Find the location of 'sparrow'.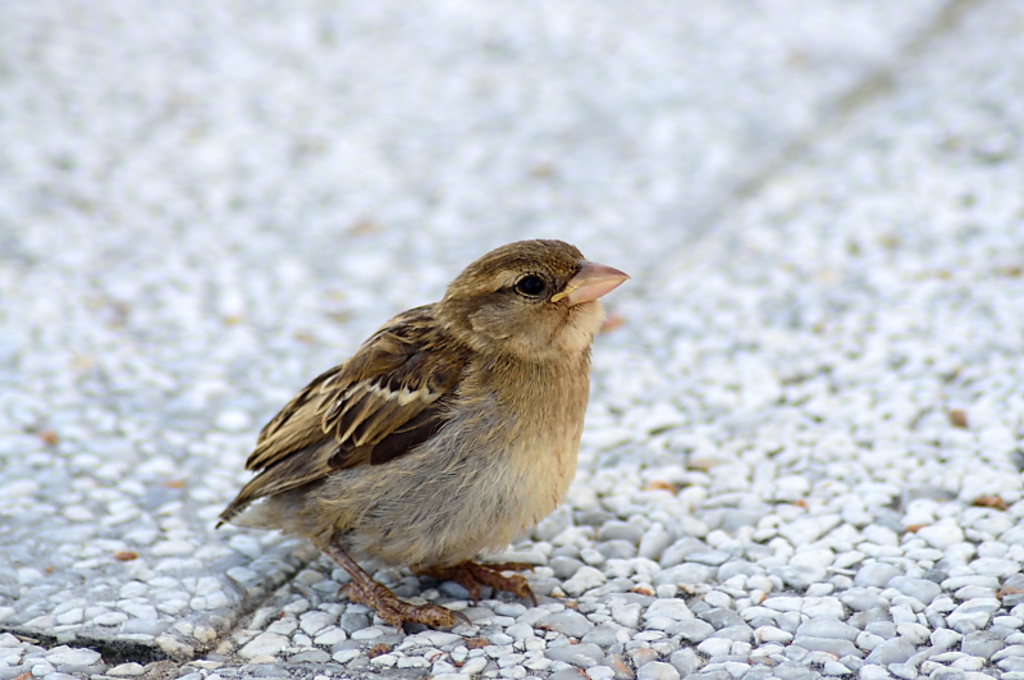
Location: [x1=210, y1=233, x2=630, y2=627].
